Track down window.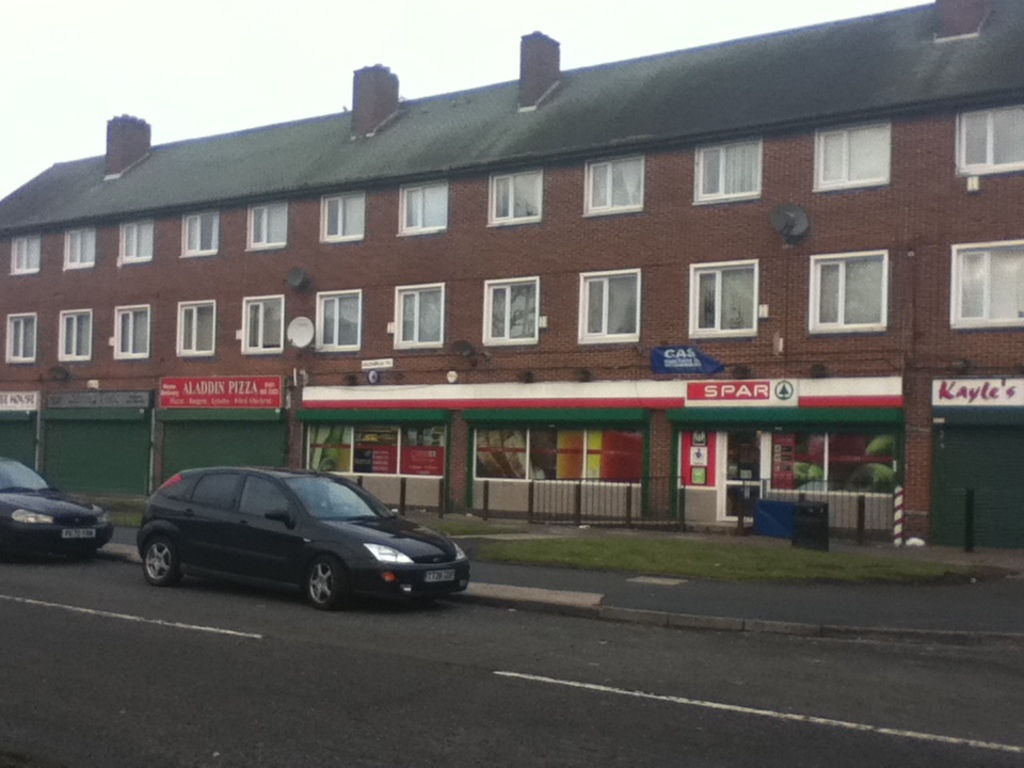
Tracked to [12,233,43,276].
